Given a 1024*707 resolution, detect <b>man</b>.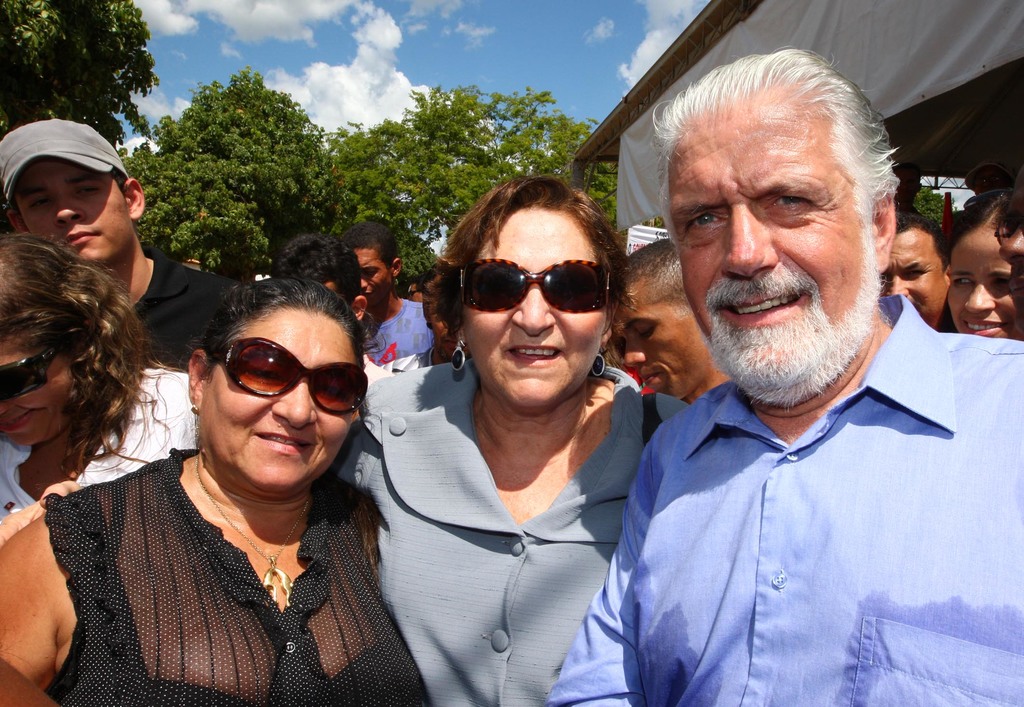
(x1=337, y1=222, x2=436, y2=366).
